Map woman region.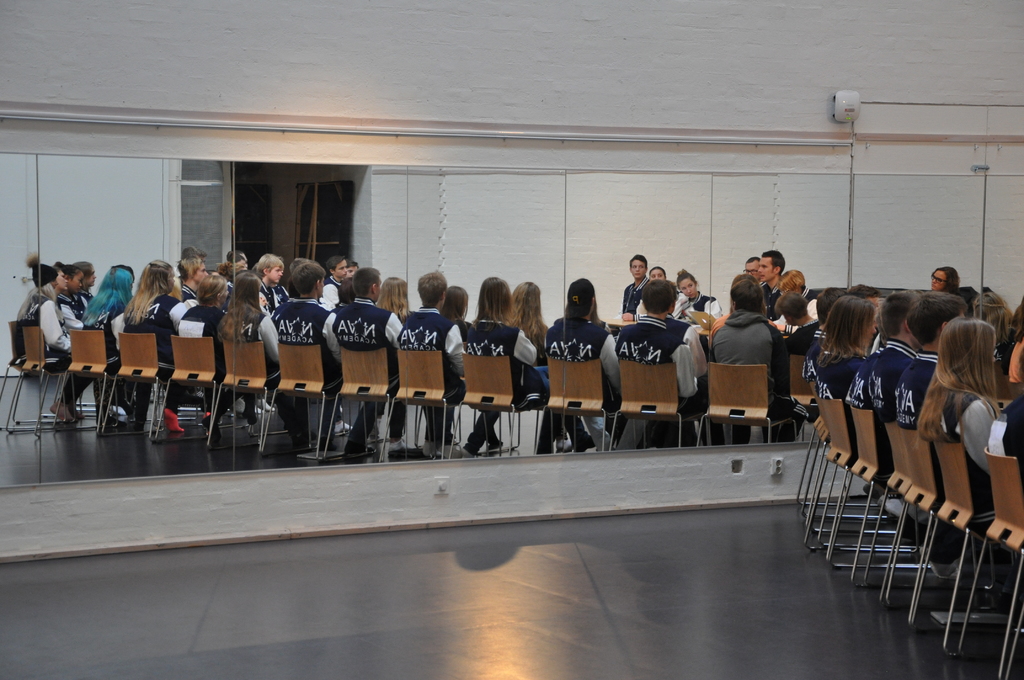
Mapped to (left=116, top=259, right=184, bottom=376).
